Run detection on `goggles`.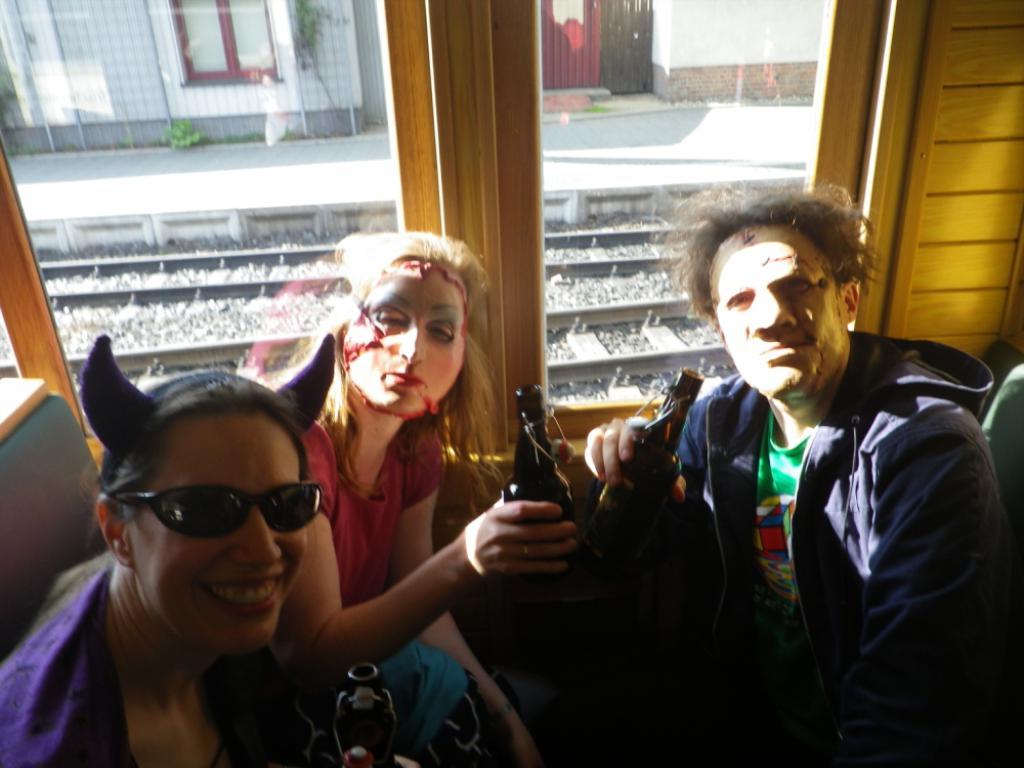
Result: [112,472,326,559].
